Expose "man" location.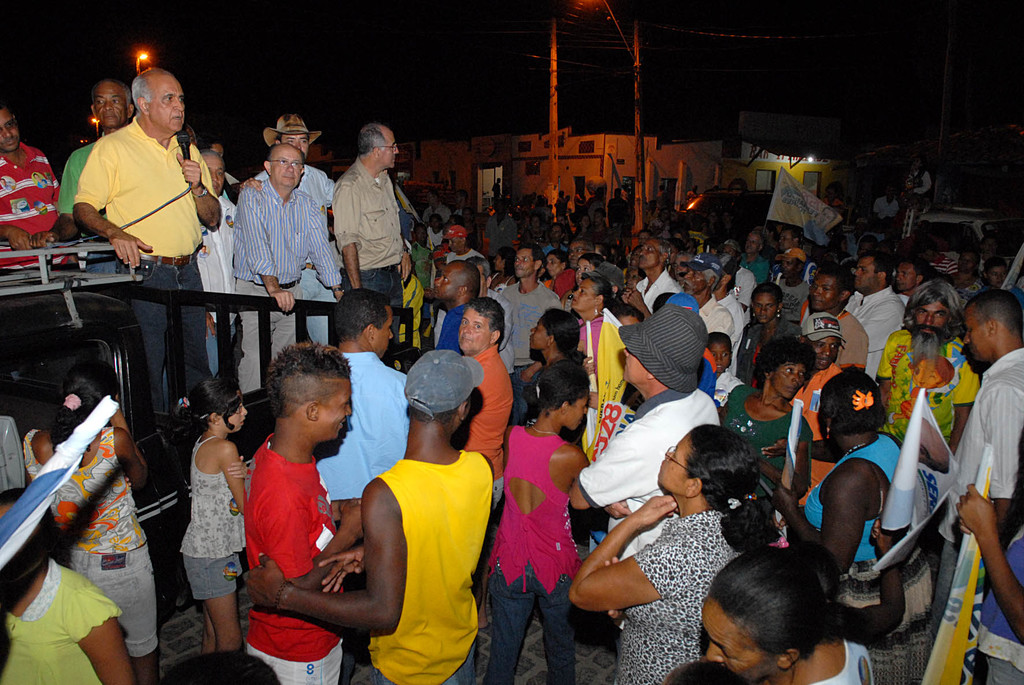
Exposed at region(451, 186, 474, 223).
